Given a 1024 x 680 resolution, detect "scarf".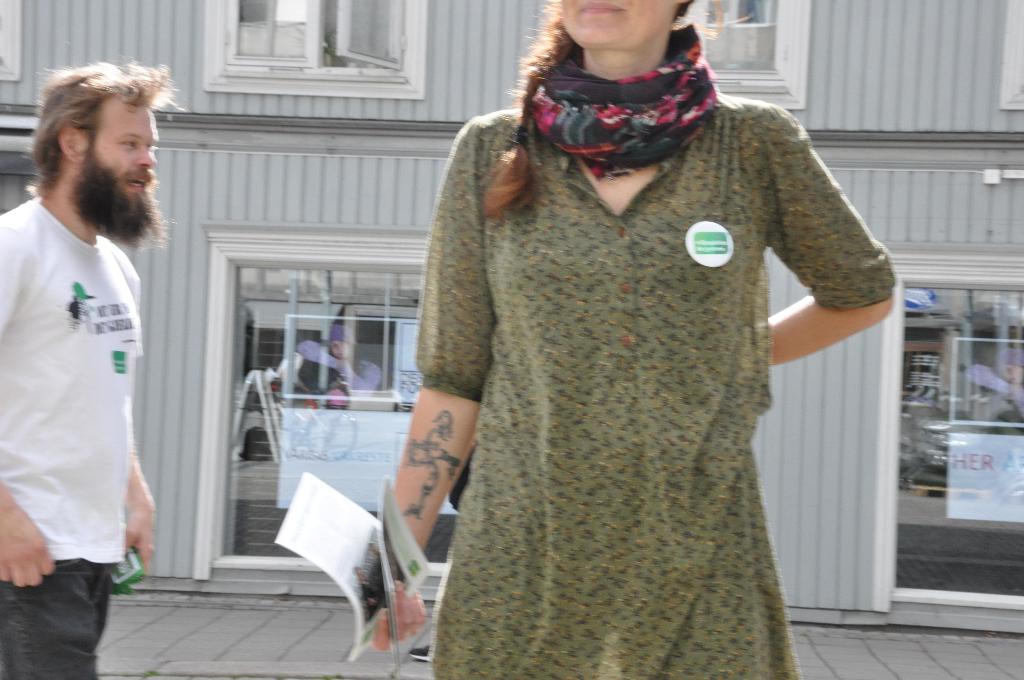
533:32:717:177.
